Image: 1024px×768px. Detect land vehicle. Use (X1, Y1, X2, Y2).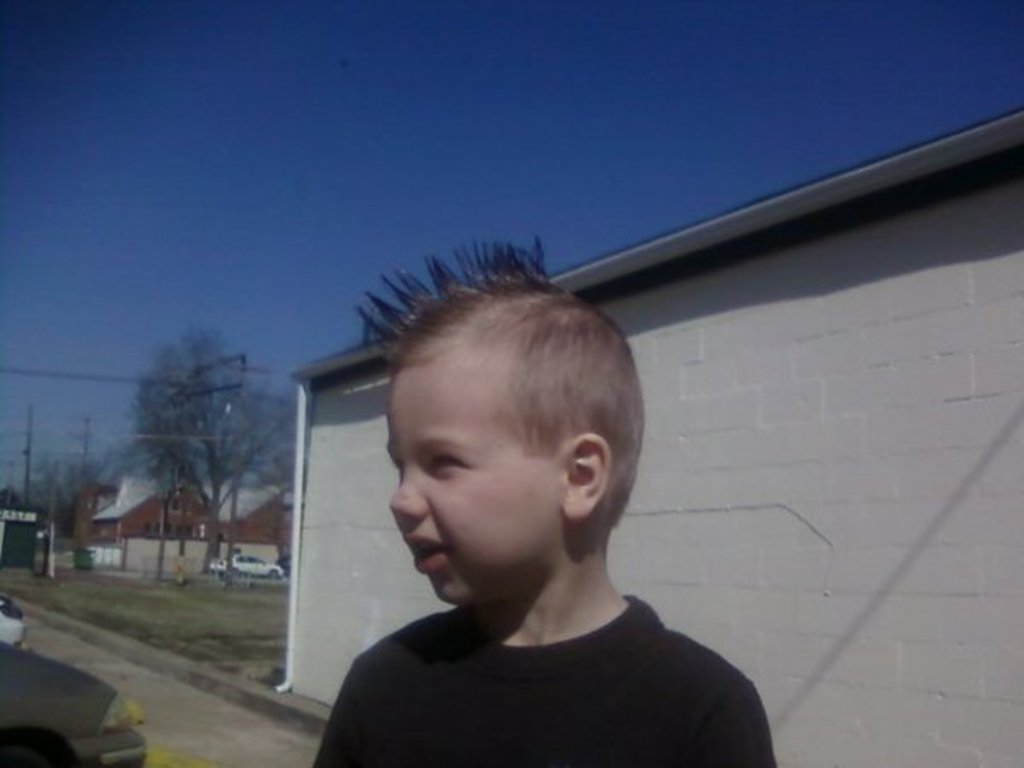
(0, 640, 148, 766).
